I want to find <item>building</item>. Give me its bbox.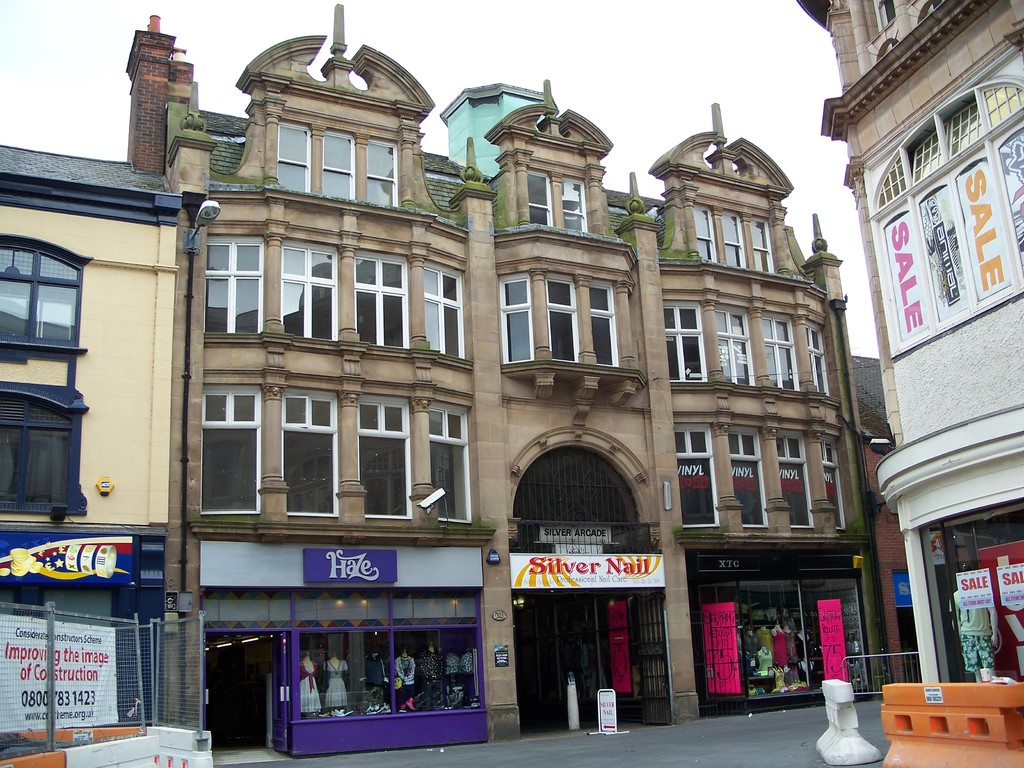
x1=799, y1=0, x2=1023, y2=701.
